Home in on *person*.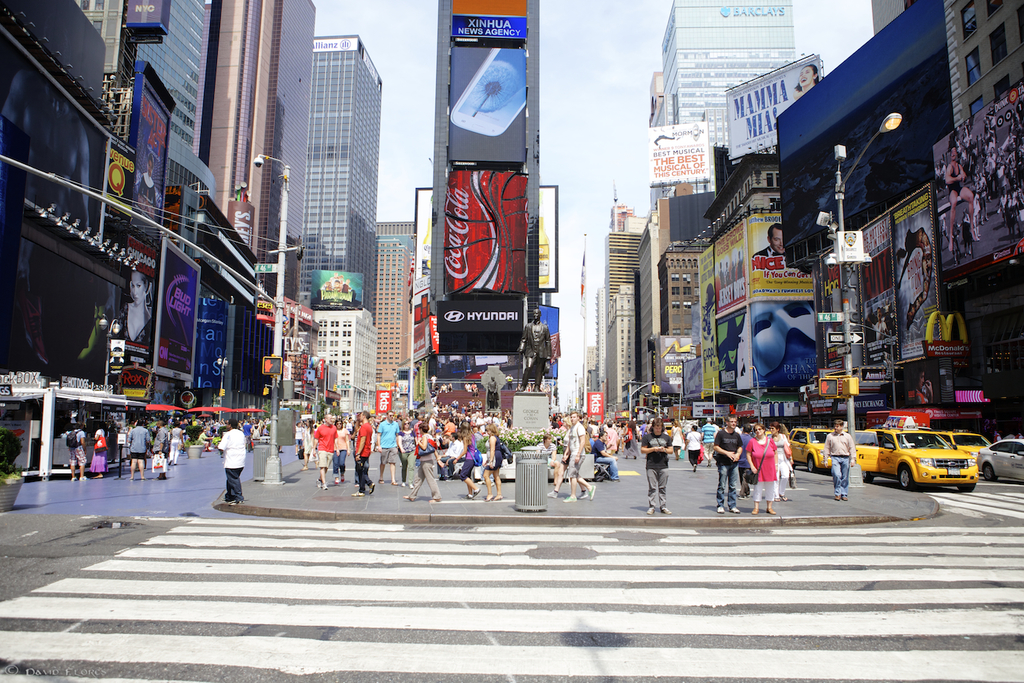
Homed in at 446,381,454,390.
